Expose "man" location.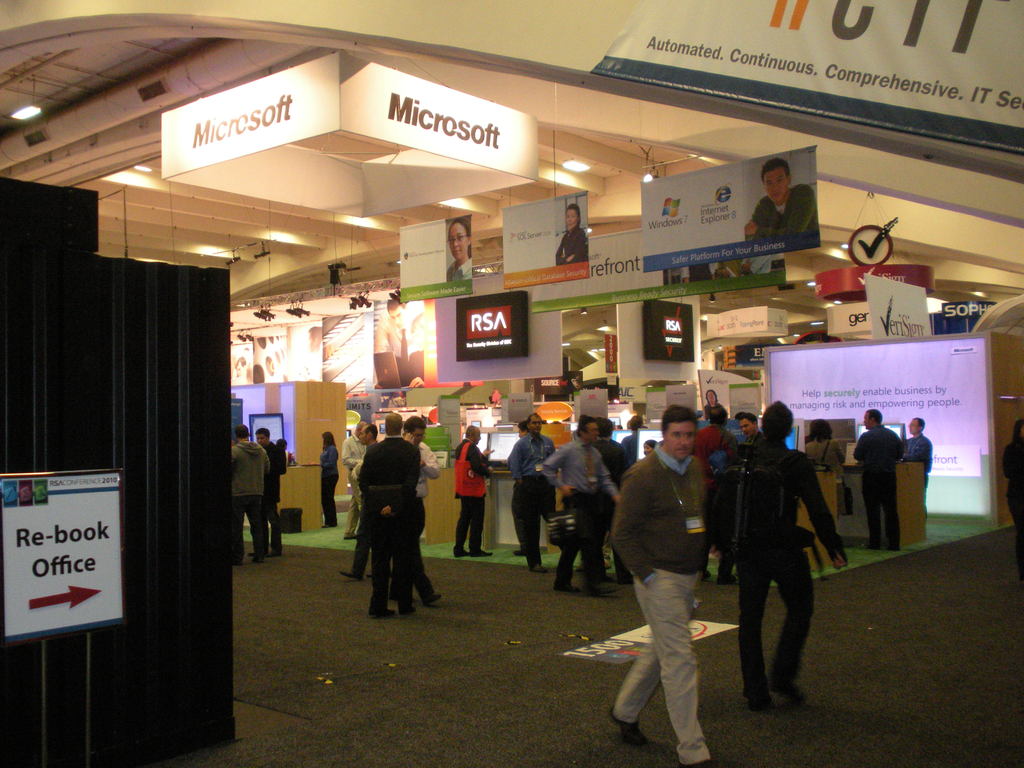
Exposed at x1=509, y1=416, x2=558, y2=582.
